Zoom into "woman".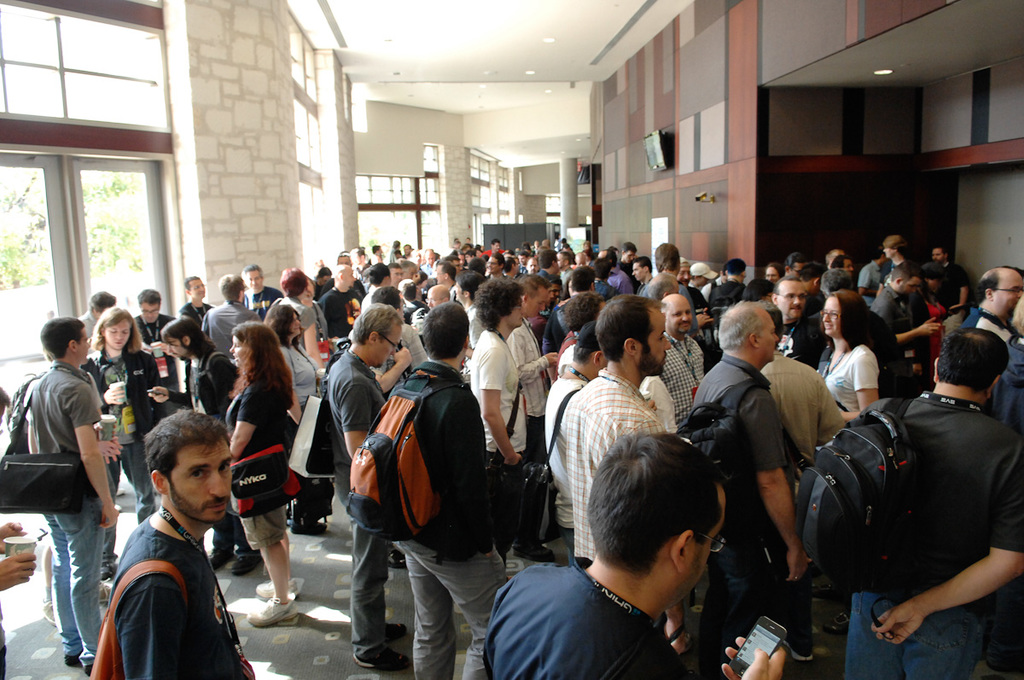
Zoom target: Rect(822, 288, 889, 430).
